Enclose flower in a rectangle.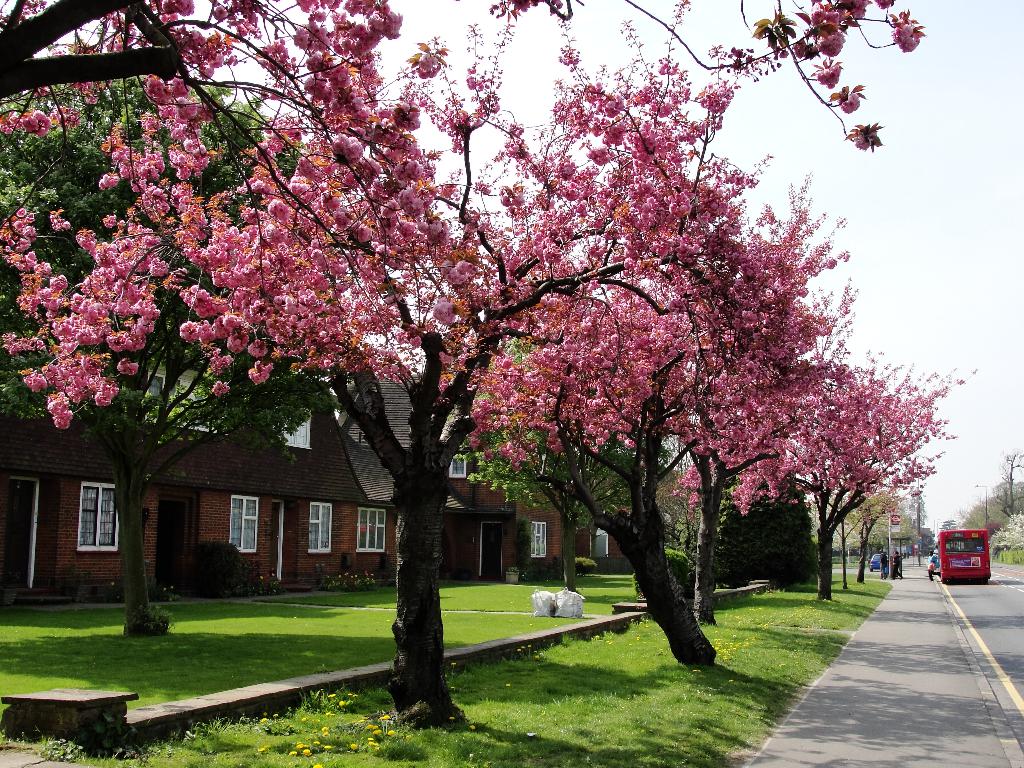
<box>168,584,180,597</box>.
